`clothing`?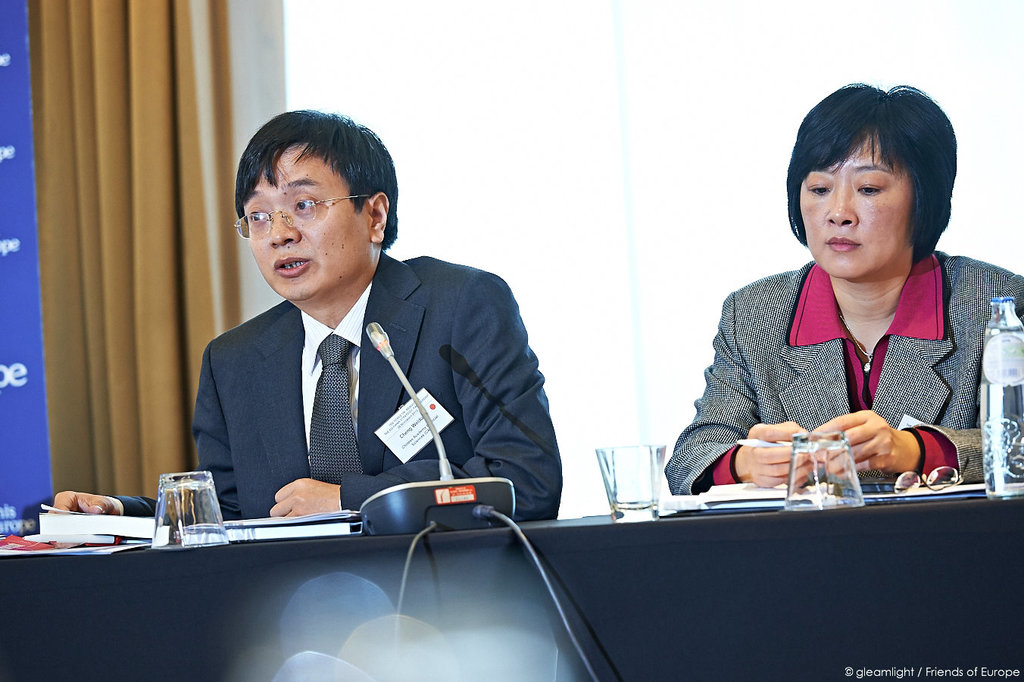
<bbox>164, 255, 563, 546</bbox>
